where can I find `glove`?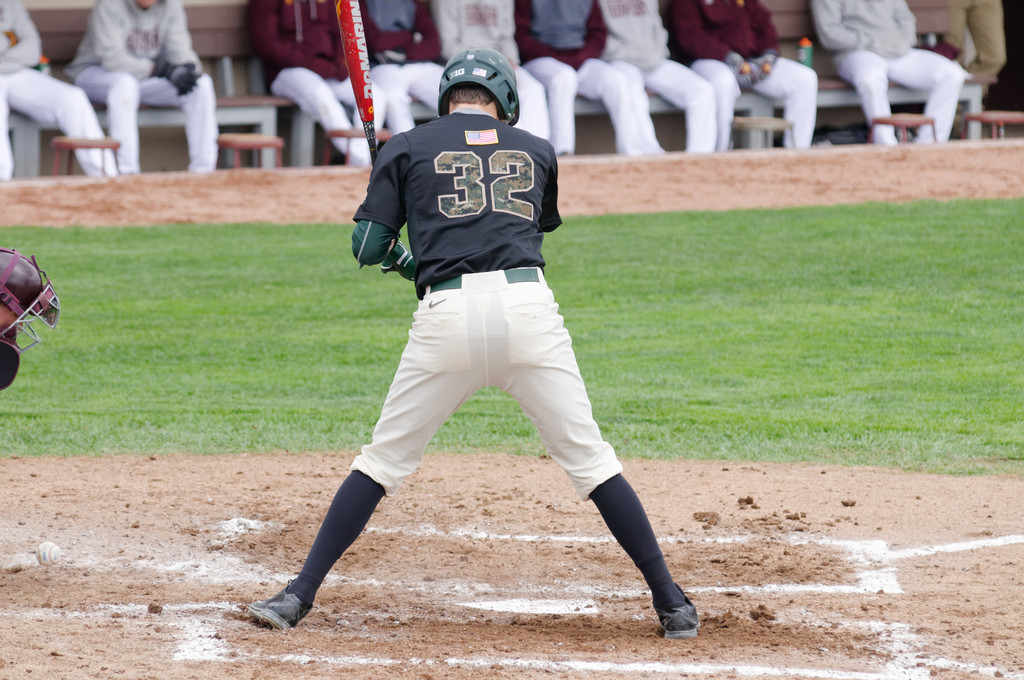
You can find it at <bbox>381, 239, 414, 281</bbox>.
